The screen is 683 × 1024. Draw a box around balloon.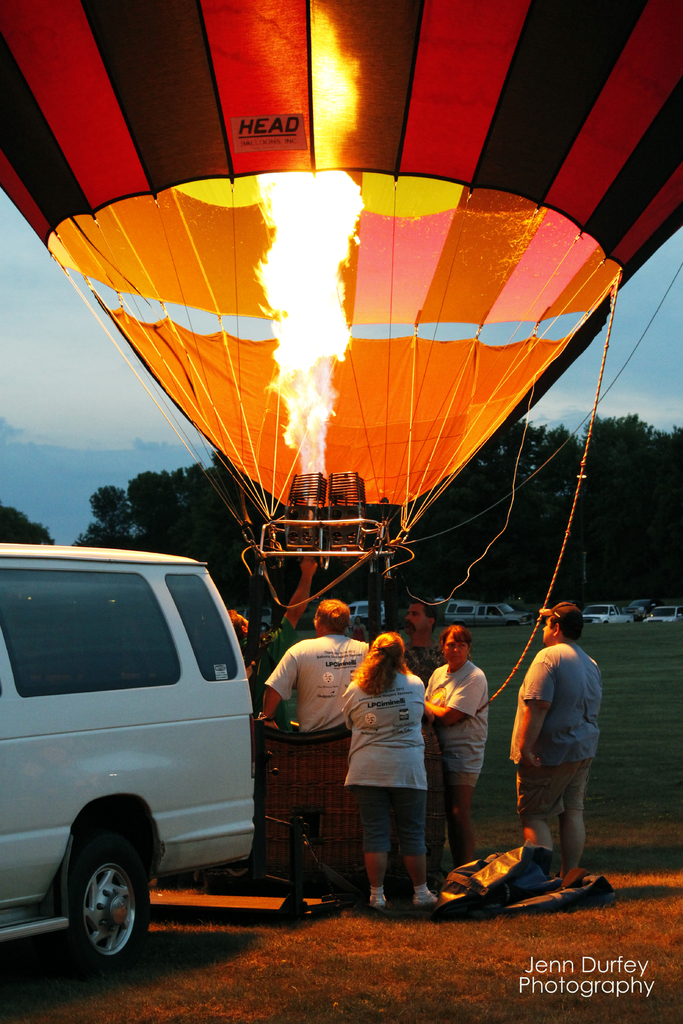
l=0, t=0, r=682, b=508.
